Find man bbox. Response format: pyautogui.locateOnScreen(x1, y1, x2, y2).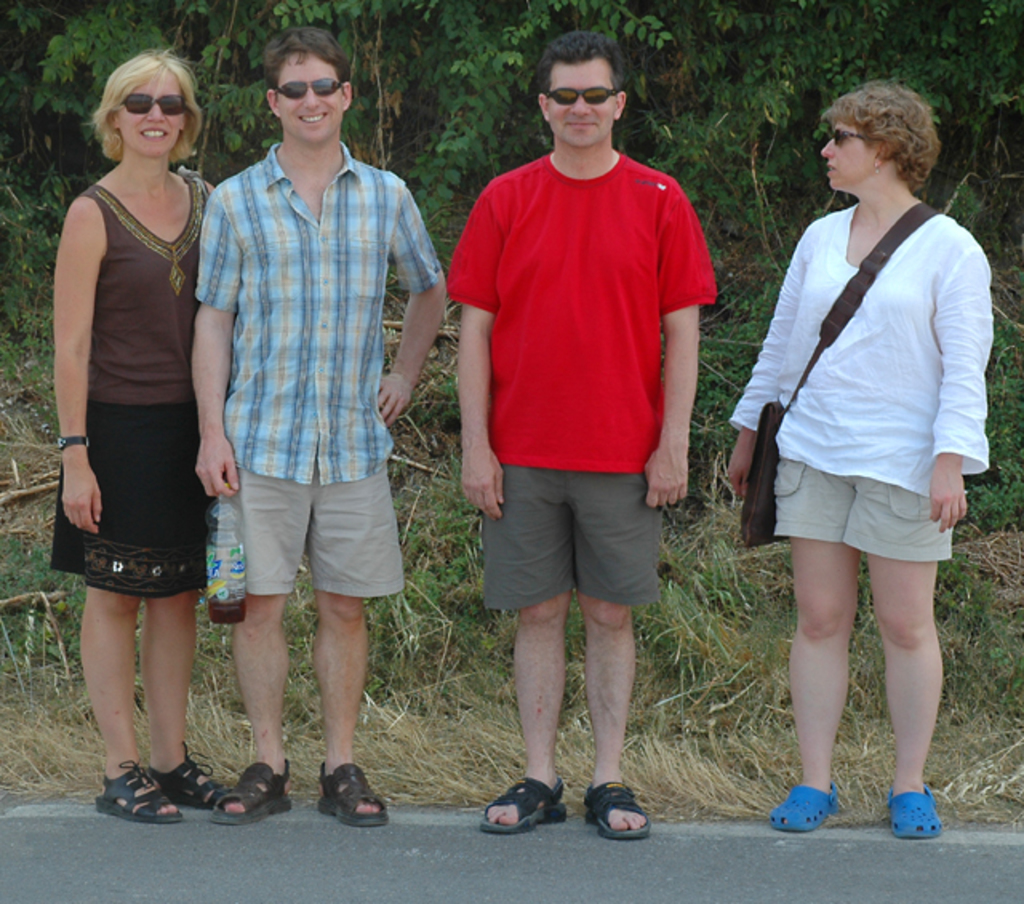
pyautogui.locateOnScreen(450, 43, 728, 821).
